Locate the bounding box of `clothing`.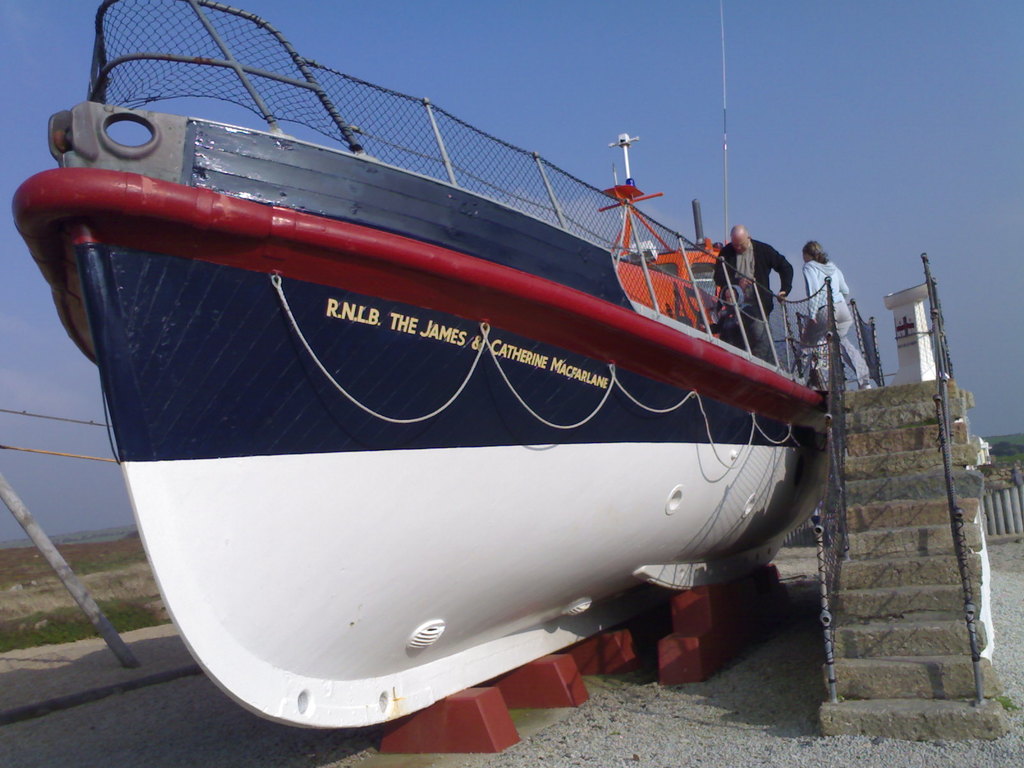
Bounding box: (802,262,861,378).
